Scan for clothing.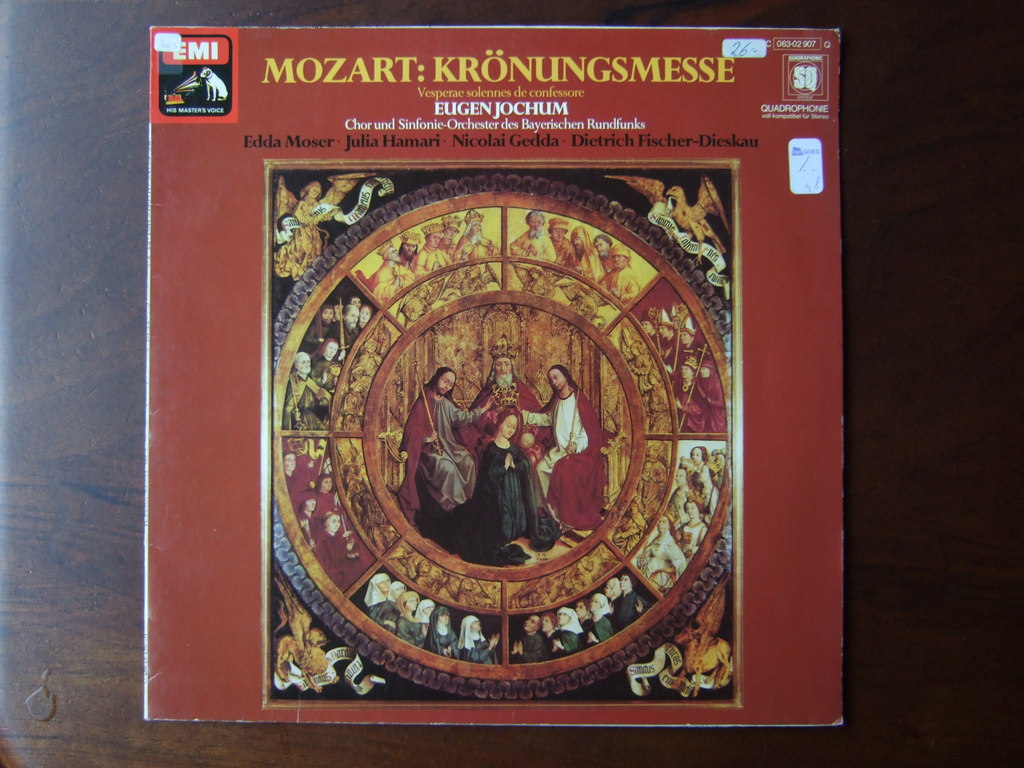
Scan result: 542 628 555 659.
